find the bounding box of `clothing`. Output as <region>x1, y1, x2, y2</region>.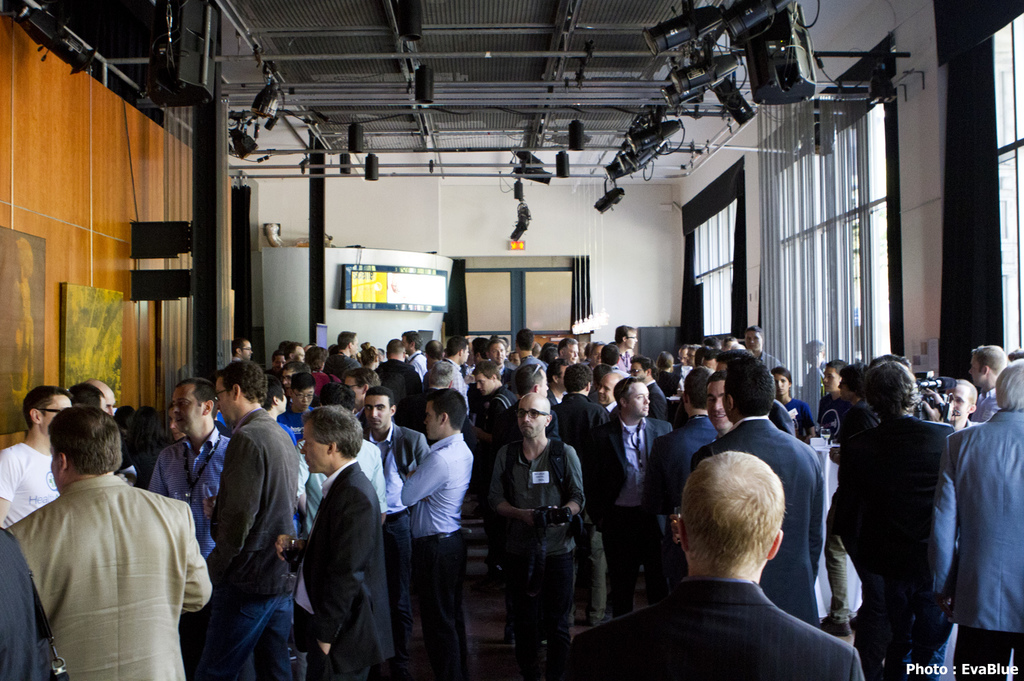
<region>836, 413, 954, 669</region>.
